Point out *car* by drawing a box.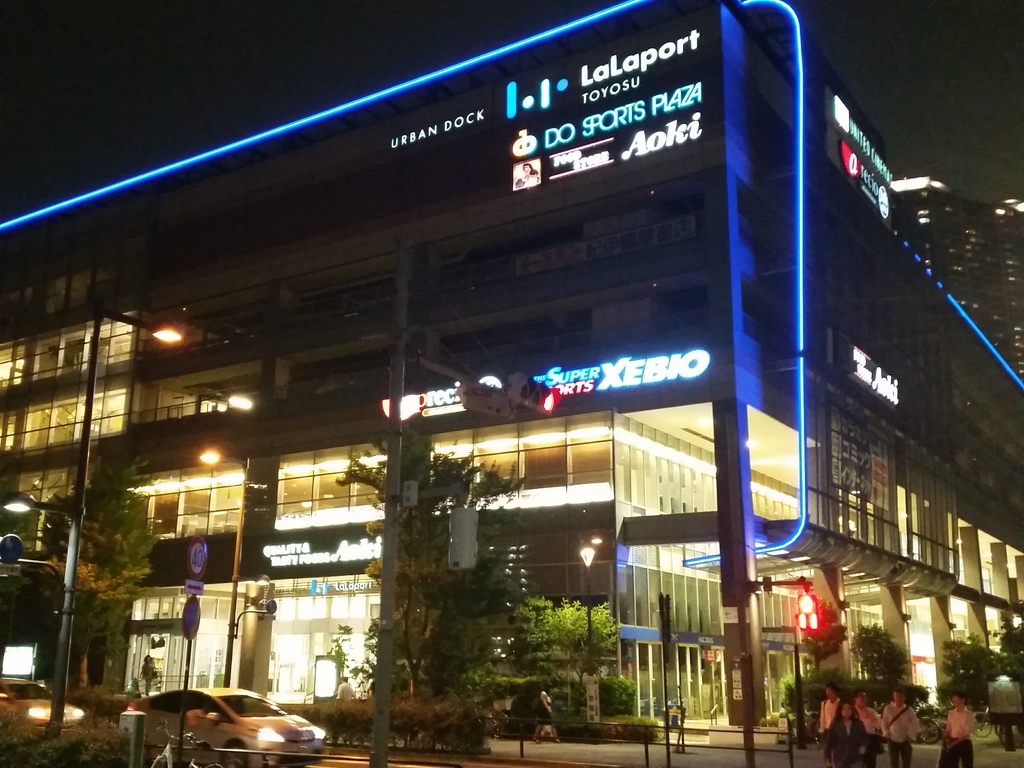
box=[113, 696, 331, 766].
